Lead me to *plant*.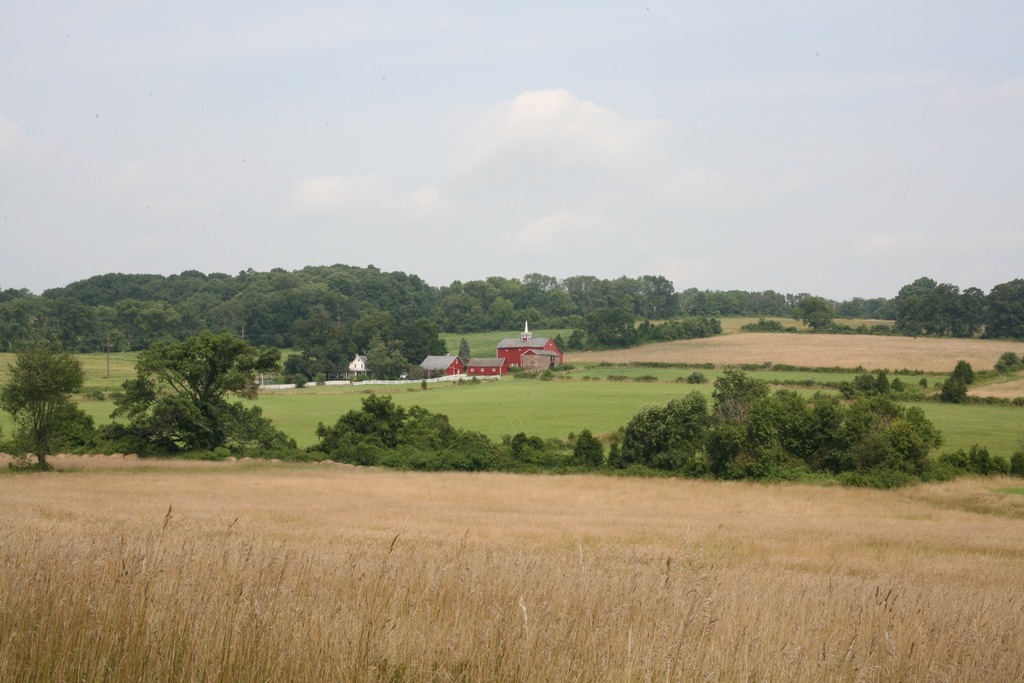
Lead to {"left": 843, "top": 317, "right": 890, "bottom": 338}.
